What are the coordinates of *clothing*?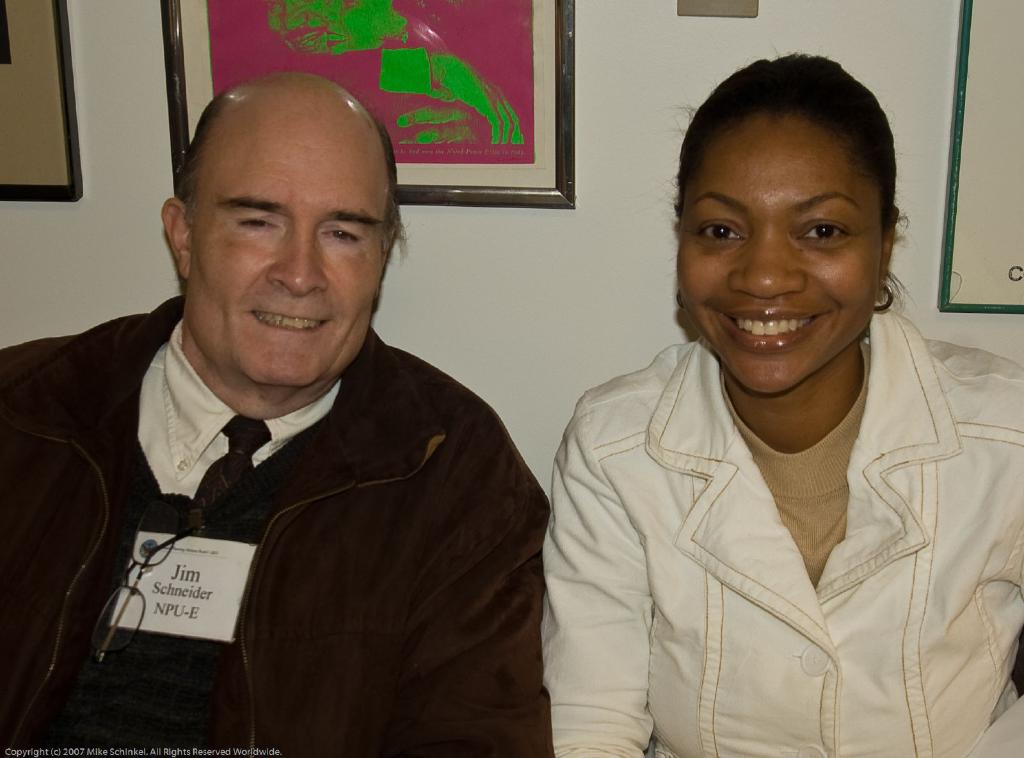
543, 303, 1023, 757.
